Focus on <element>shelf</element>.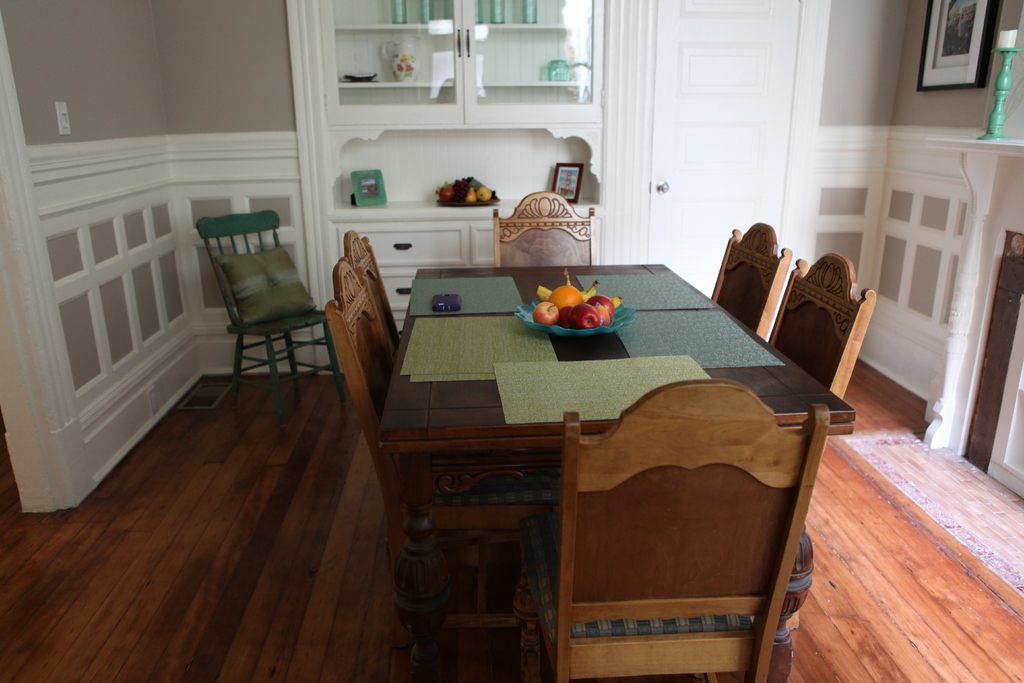
Focused at rect(338, 38, 453, 86).
